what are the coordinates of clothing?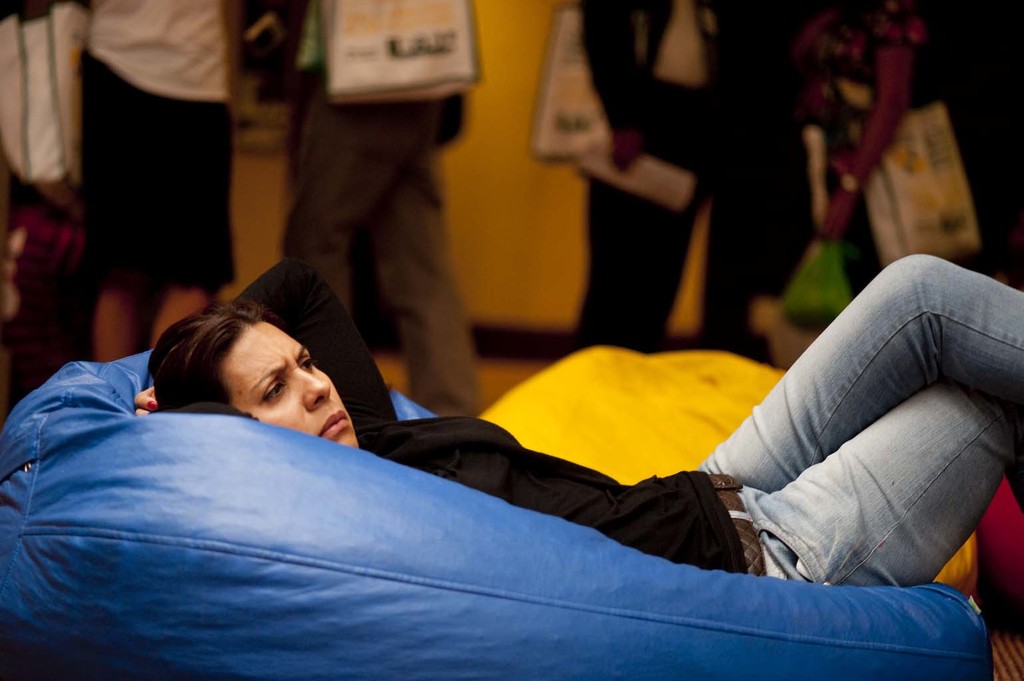
<region>257, 0, 477, 428</region>.
